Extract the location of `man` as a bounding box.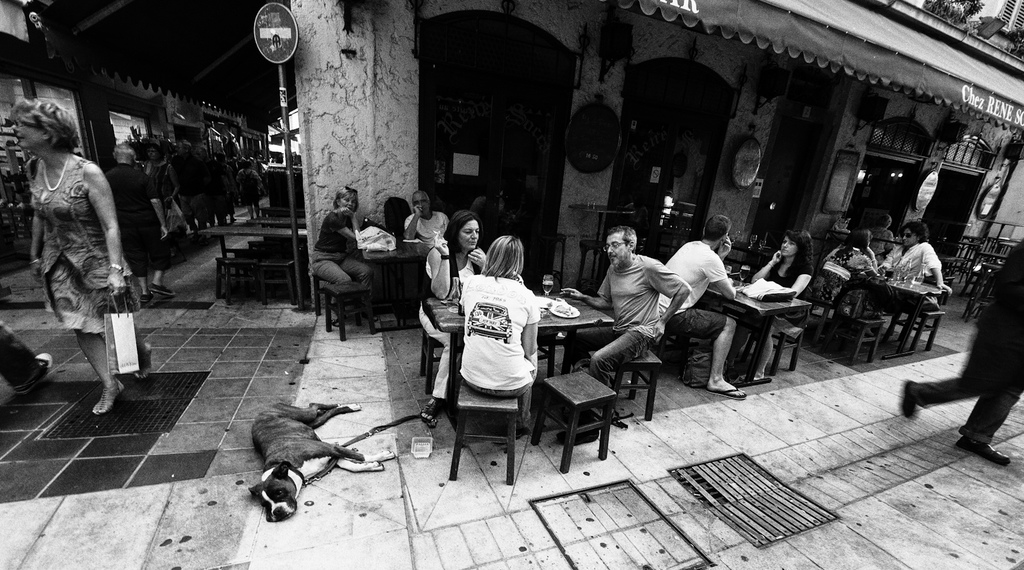
locate(400, 189, 452, 252).
